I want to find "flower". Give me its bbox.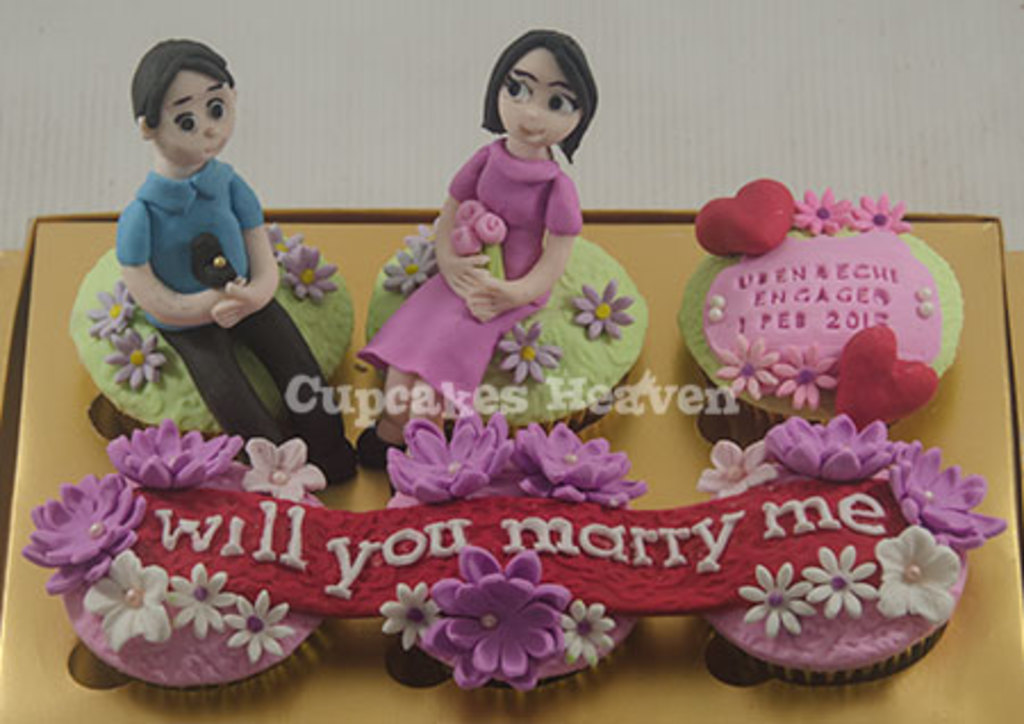
(left=380, top=578, right=441, bottom=651).
